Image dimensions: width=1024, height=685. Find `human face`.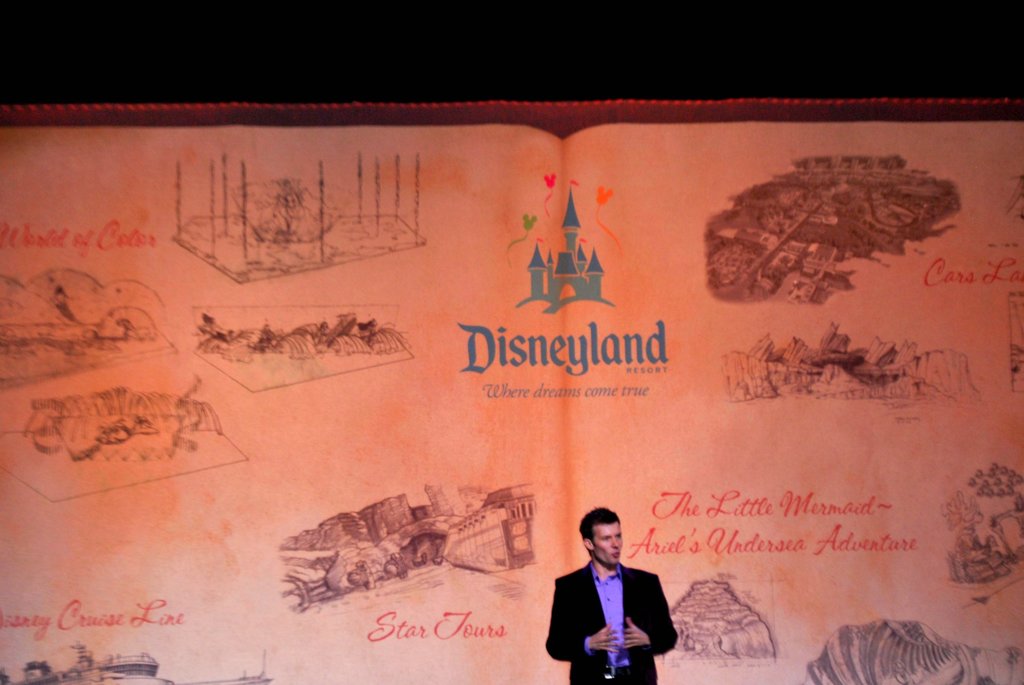
box=[594, 526, 620, 561].
